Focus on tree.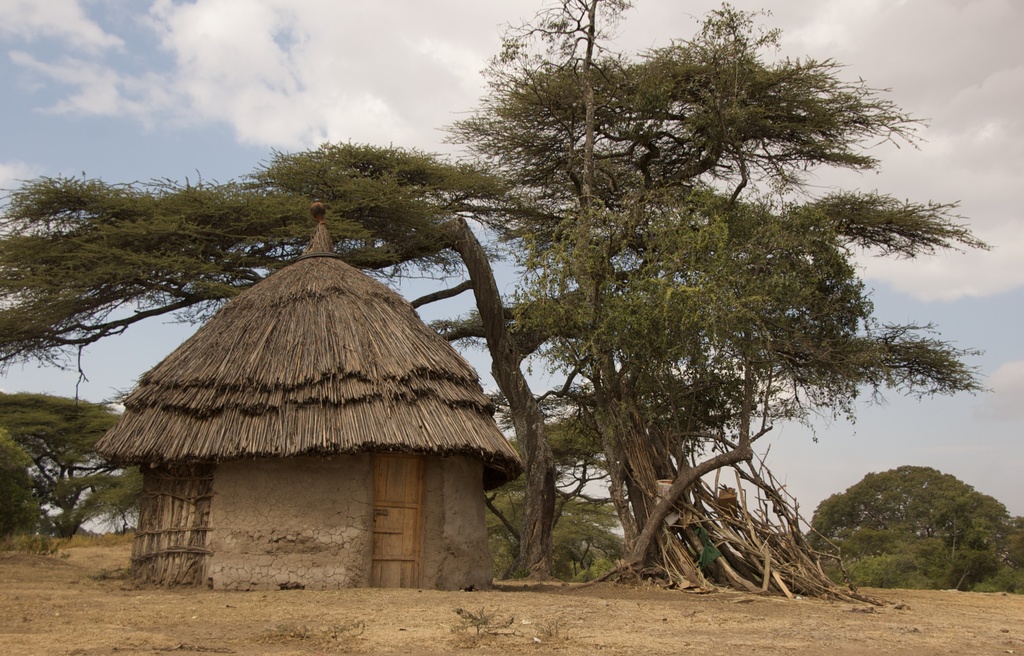
Focused at locate(804, 462, 1007, 553).
